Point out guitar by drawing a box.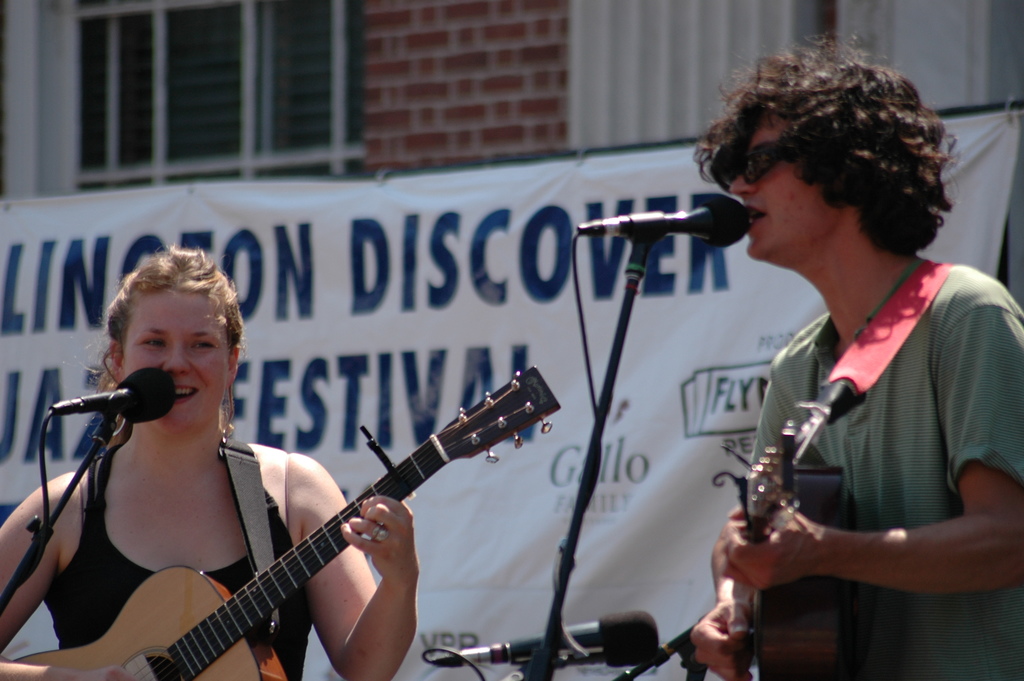
BBox(716, 415, 851, 680).
